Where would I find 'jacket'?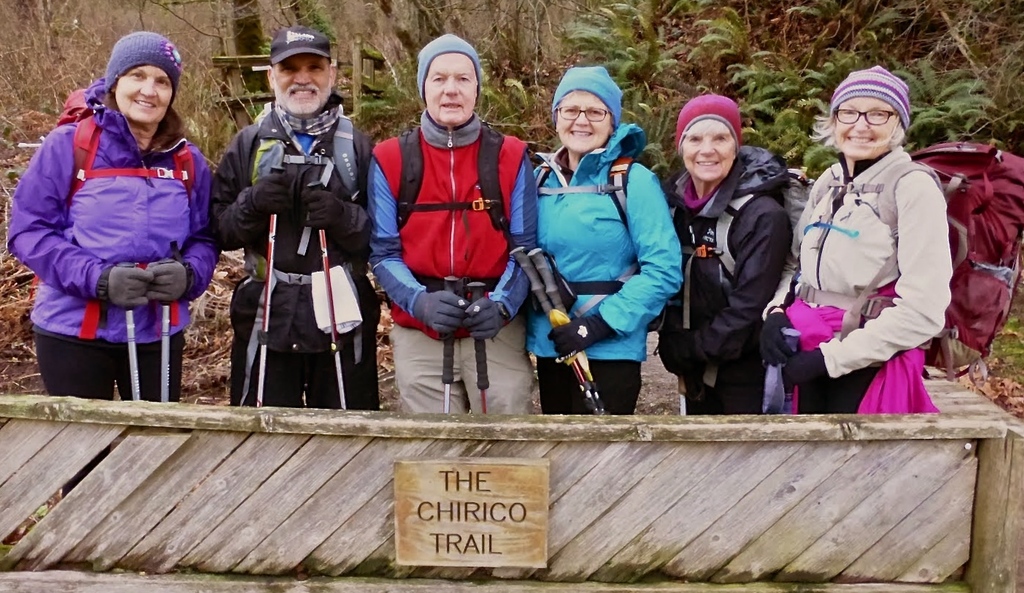
At l=799, t=139, r=964, b=400.
